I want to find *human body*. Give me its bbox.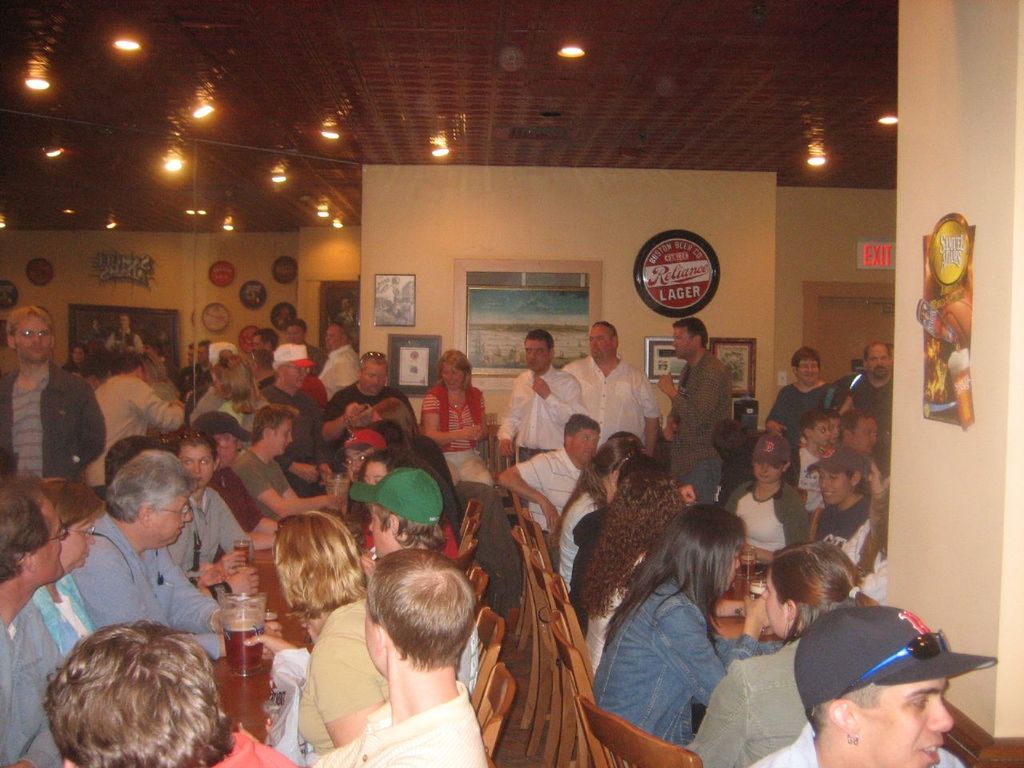
bbox(343, 411, 393, 465).
